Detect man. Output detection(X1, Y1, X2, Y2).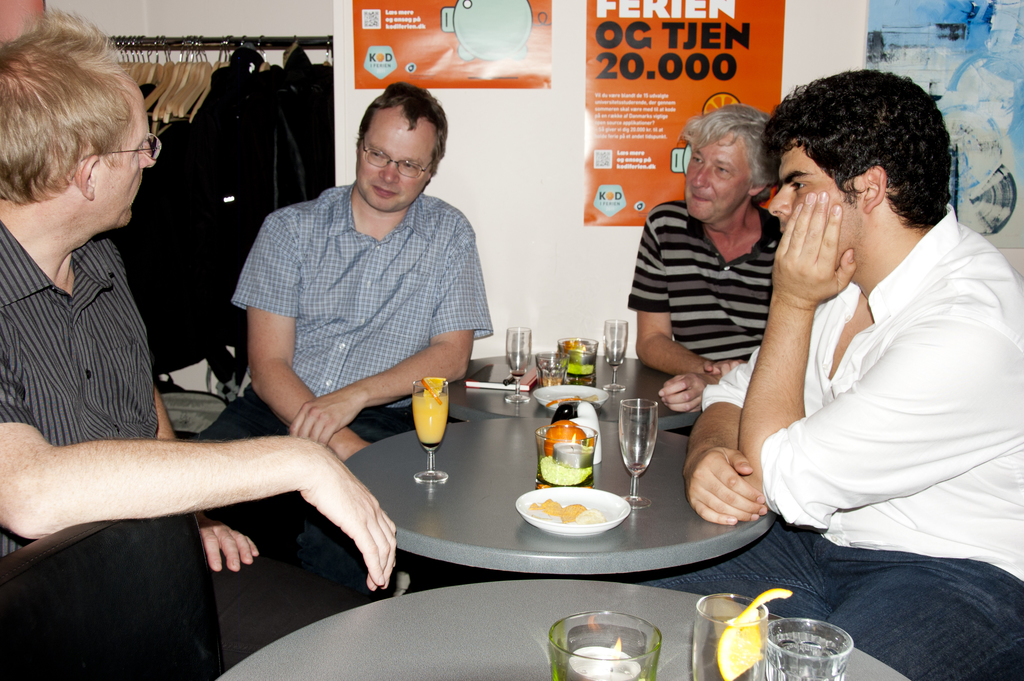
detection(0, 0, 408, 589).
